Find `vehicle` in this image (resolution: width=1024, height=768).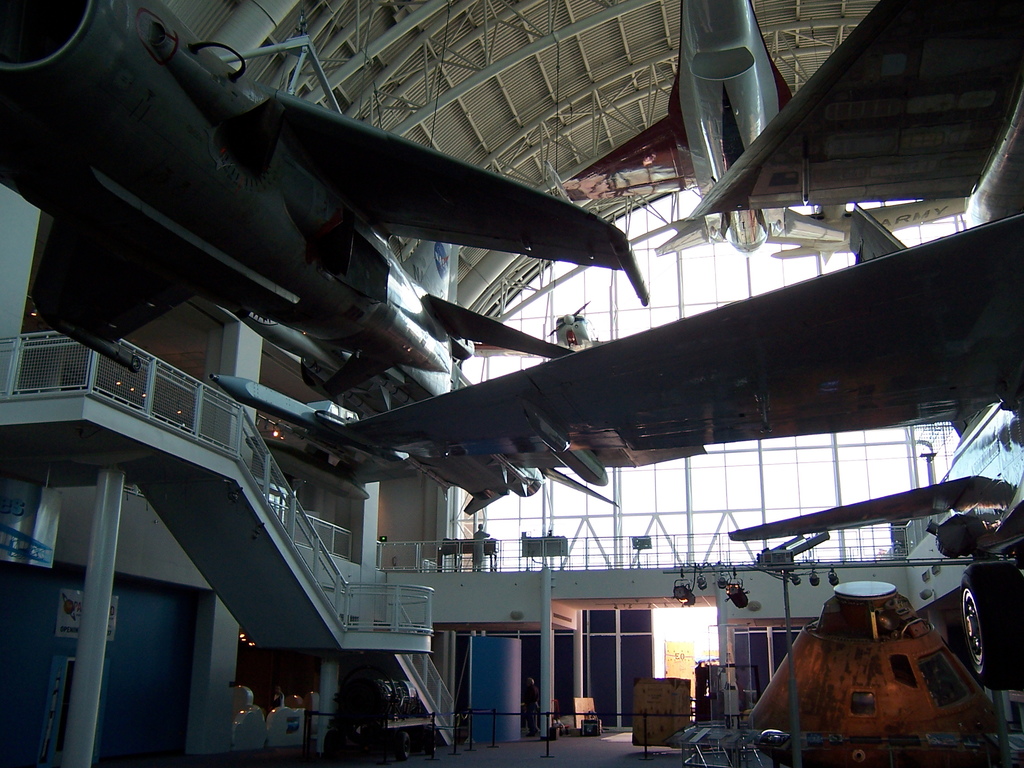
bbox=(340, 0, 1023, 678).
